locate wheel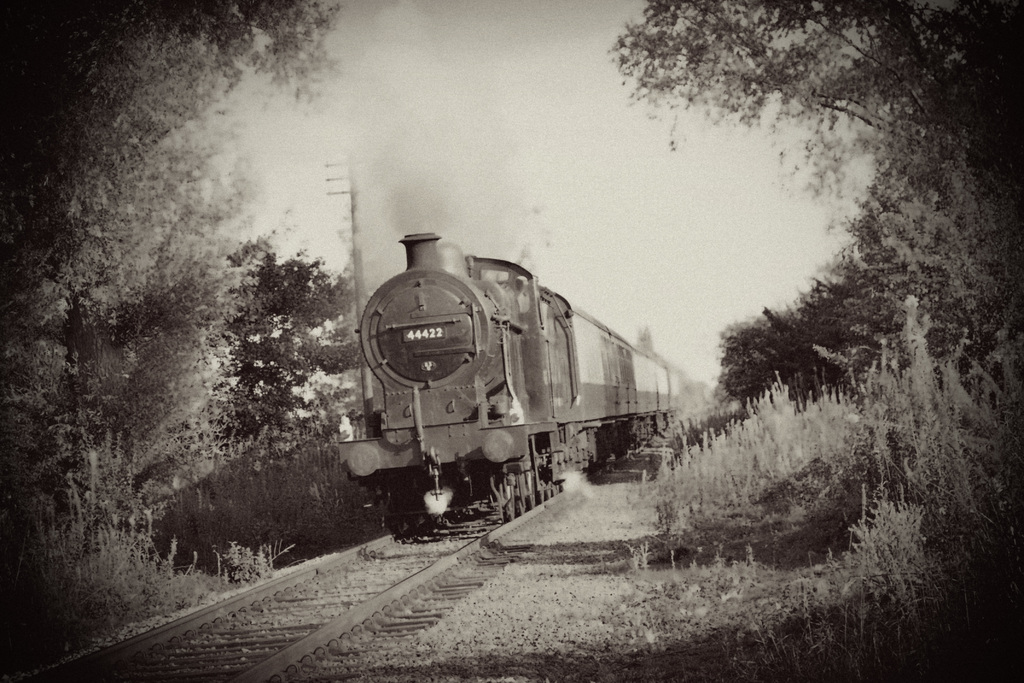
(515, 474, 527, 509)
